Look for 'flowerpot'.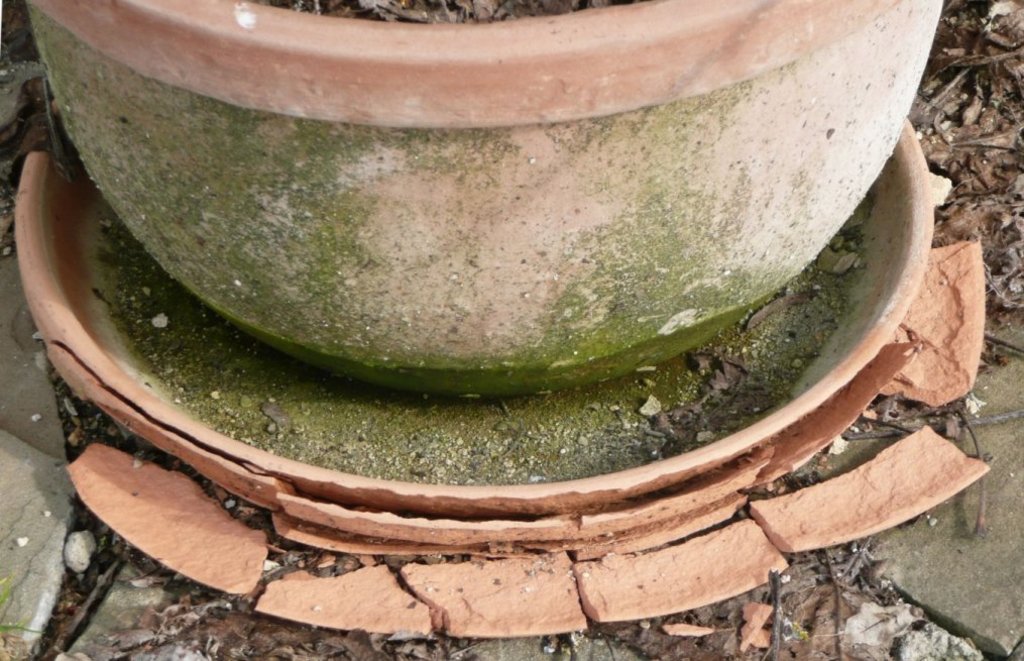
Found: crop(19, 0, 1016, 586).
